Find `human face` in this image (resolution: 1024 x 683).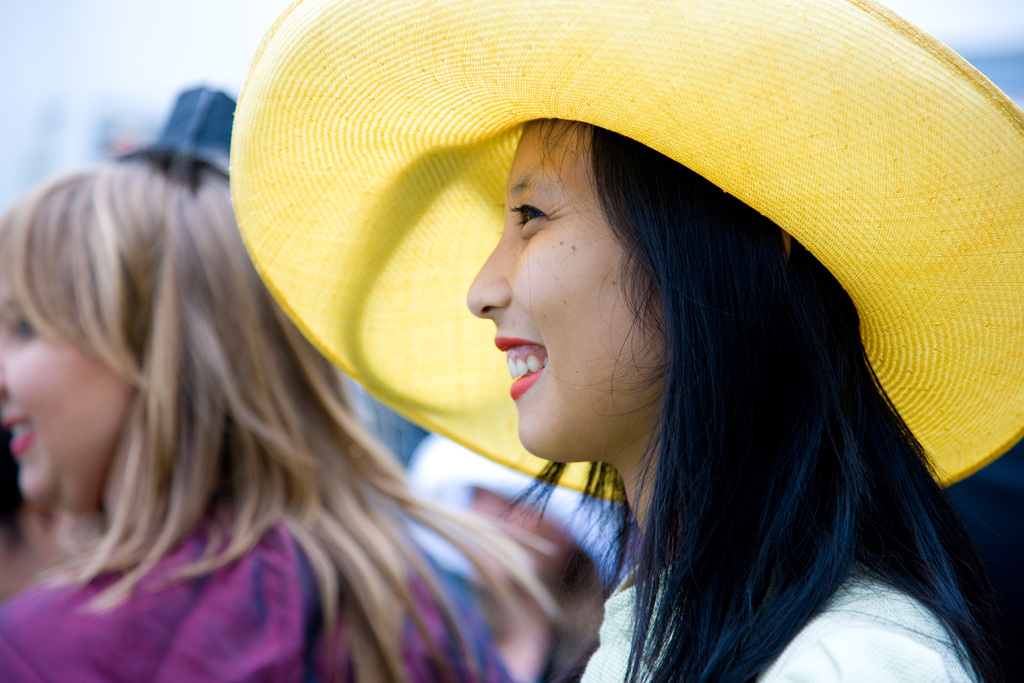
l=466, t=119, r=646, b=452.
